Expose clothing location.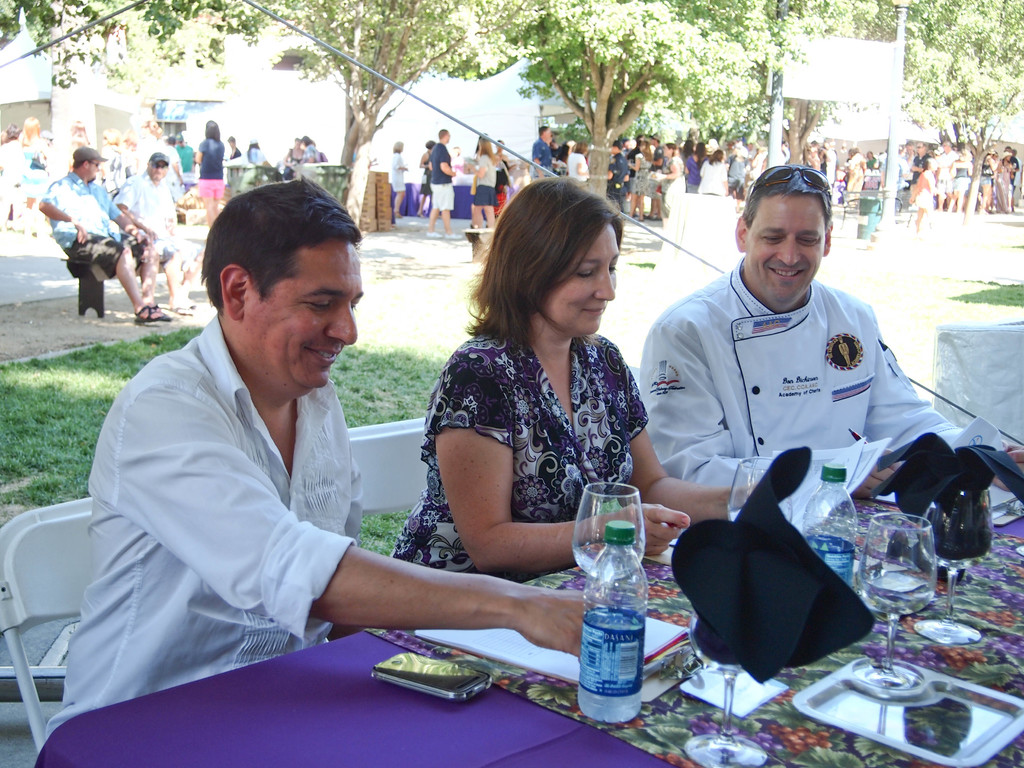
Exposed at [left=639, top=275, right=934, bottom=465].
